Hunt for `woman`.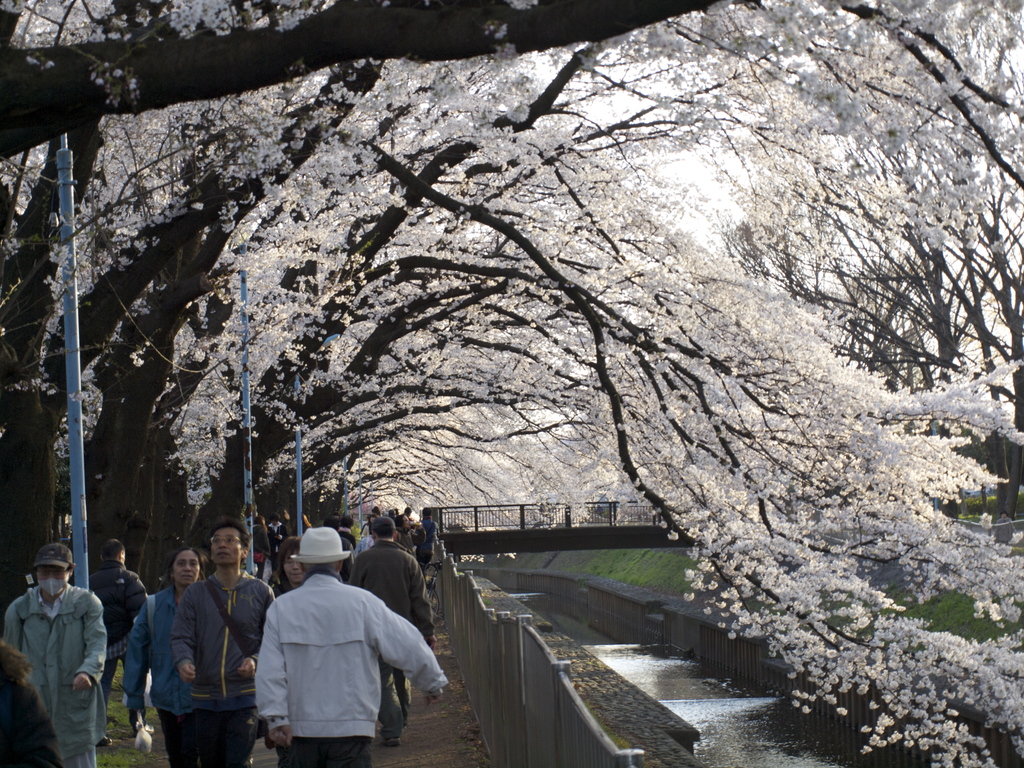
Hunted down at Rect(252, 518, 271, 577).
